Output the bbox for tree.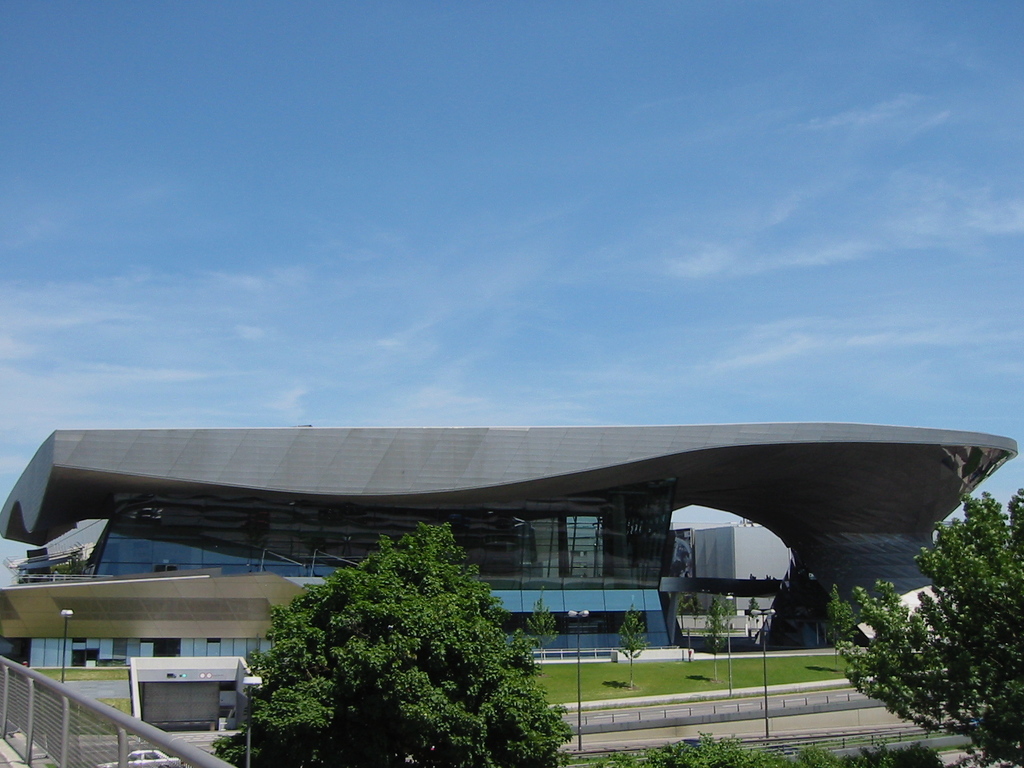
{"left": 523, "top": 597, "right": 557, "bottom": 650}.
